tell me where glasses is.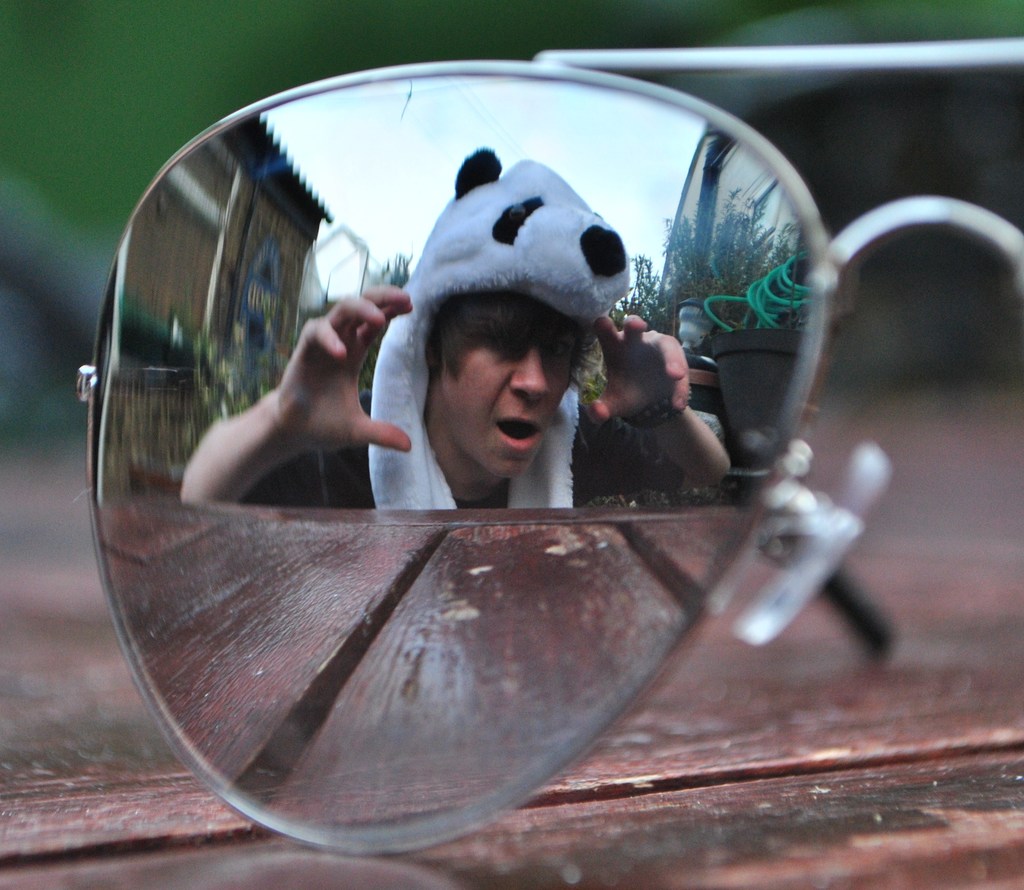
glasses is at region(83, 1, 1023, 859).
